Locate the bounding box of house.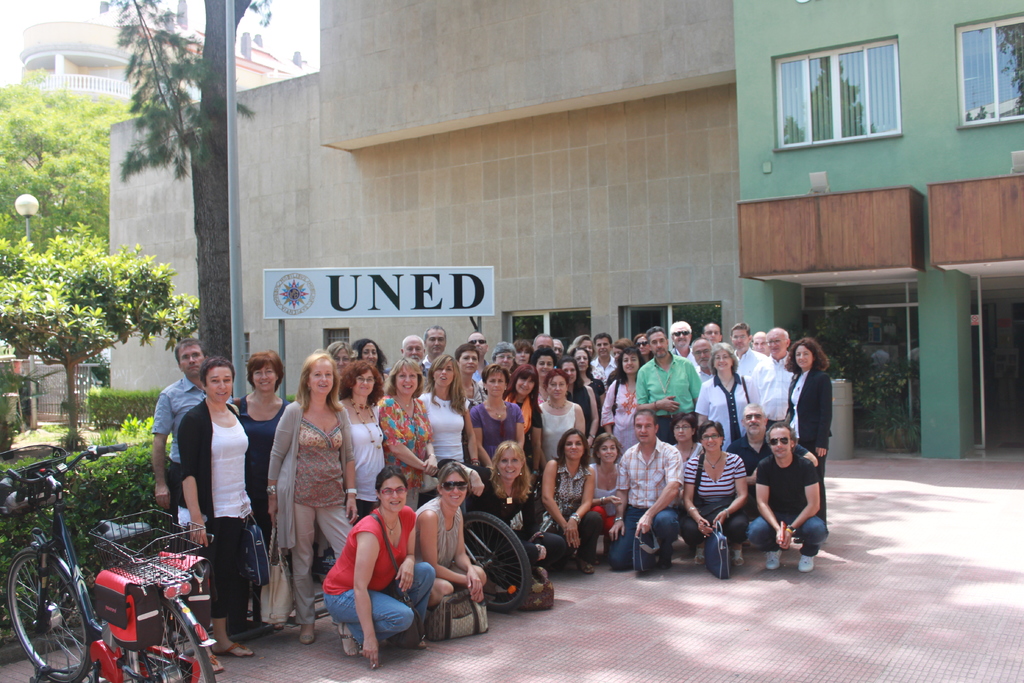
Bounding box: crop(18, 17, 309, 101).
